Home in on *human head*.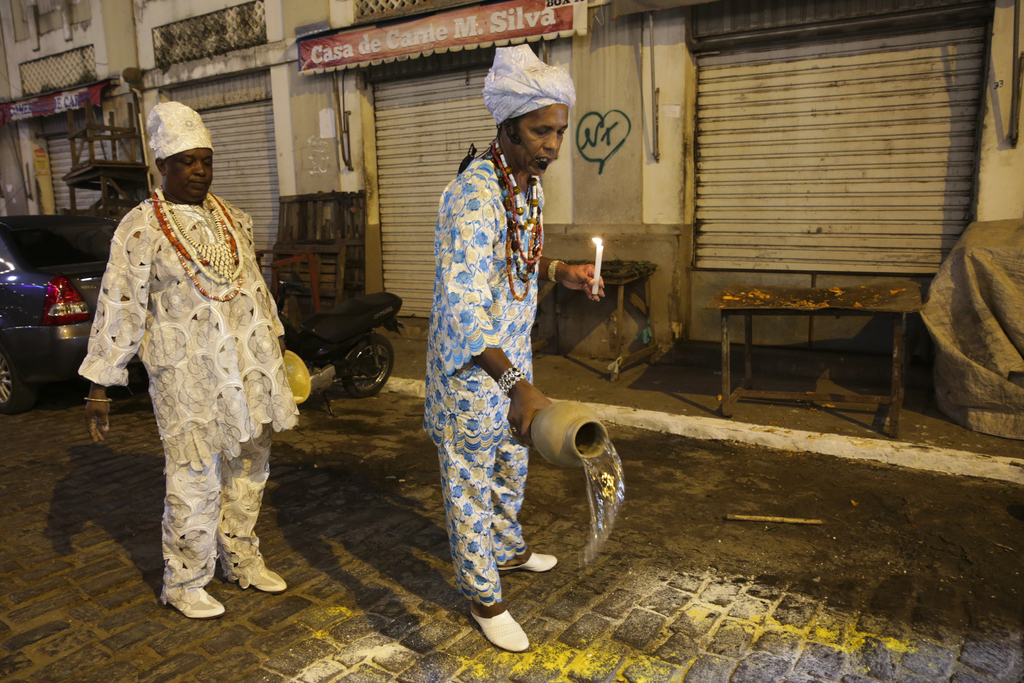
Homed in at detection(155, 148, 215, 204).
